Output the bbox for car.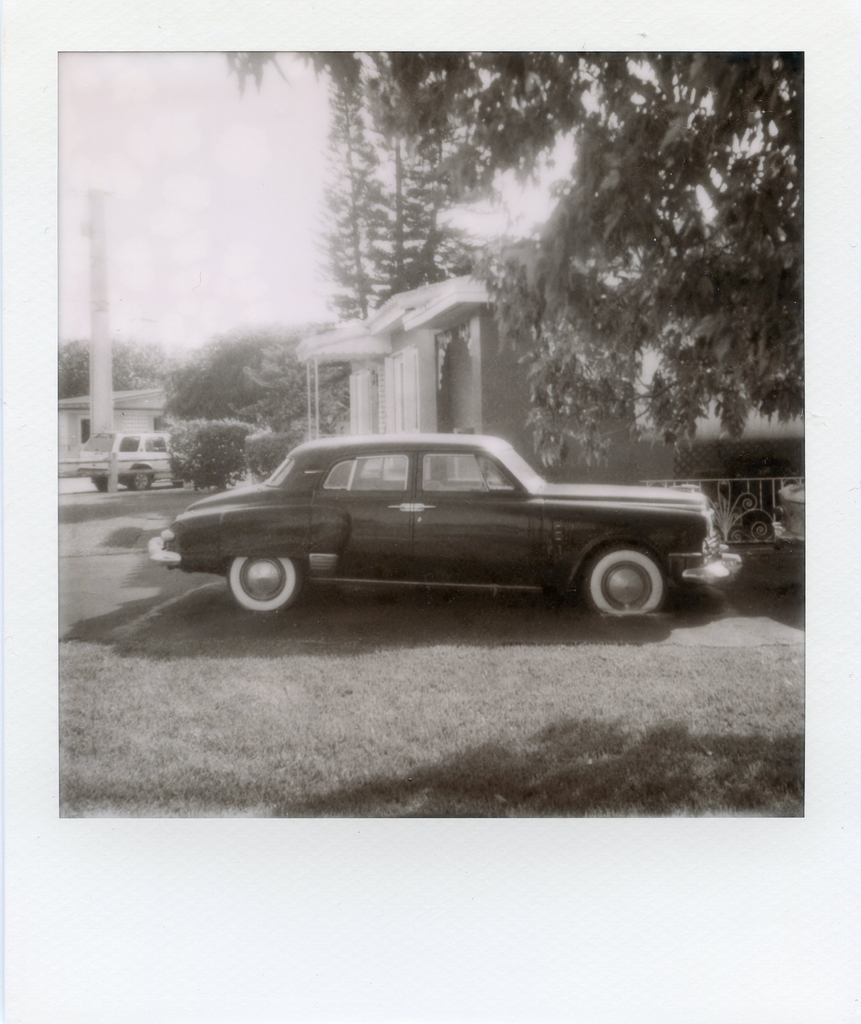
[76, 422, 167, 492].
